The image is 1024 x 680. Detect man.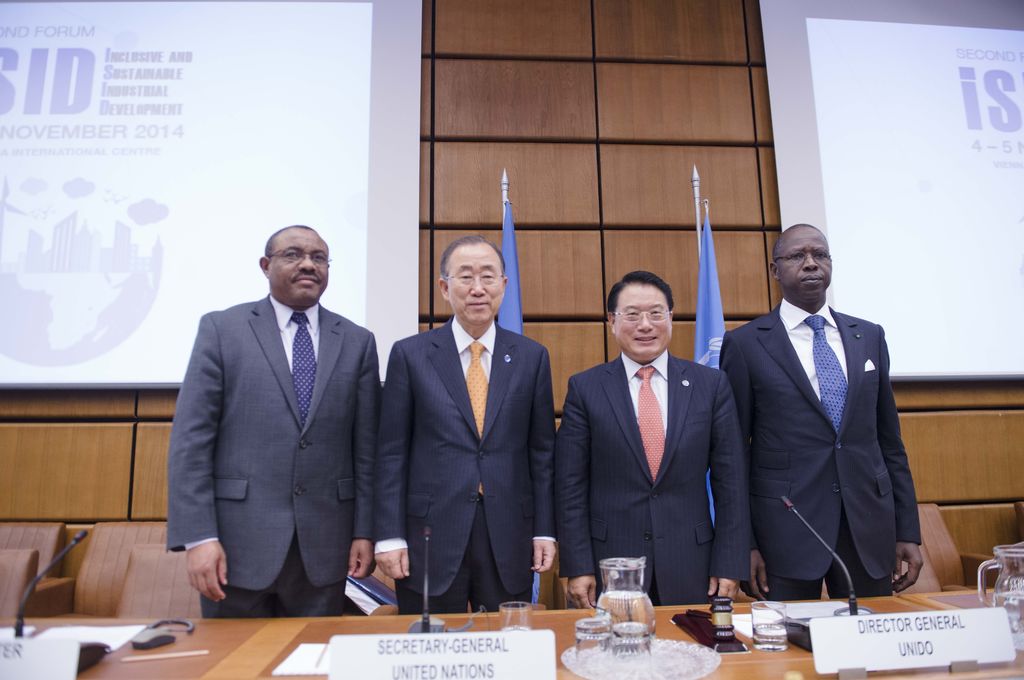
Detection: 163,198,388,647.
